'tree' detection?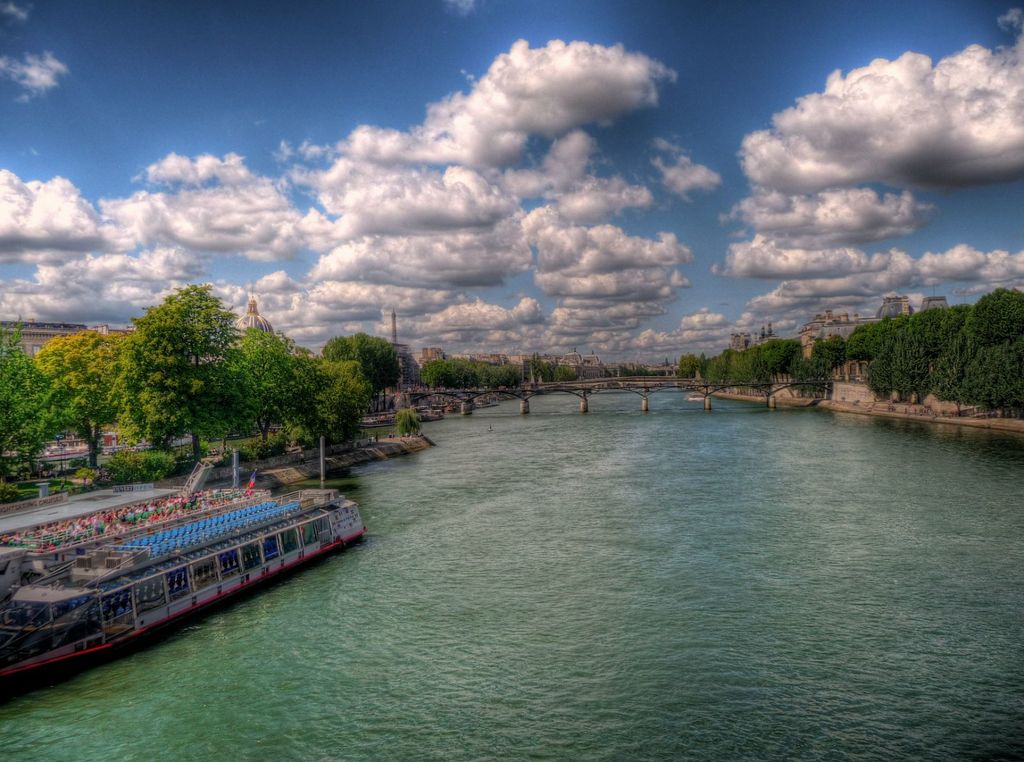
left=96, top=275, right=262, bottom=448
